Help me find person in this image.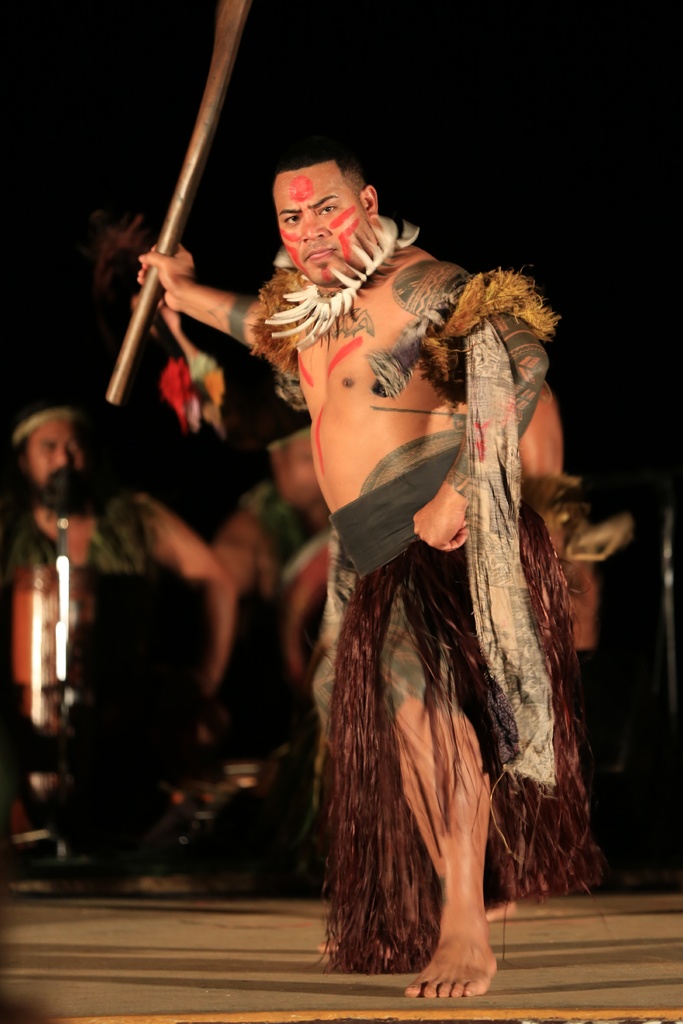
Found it: 135,132,576,1005.
